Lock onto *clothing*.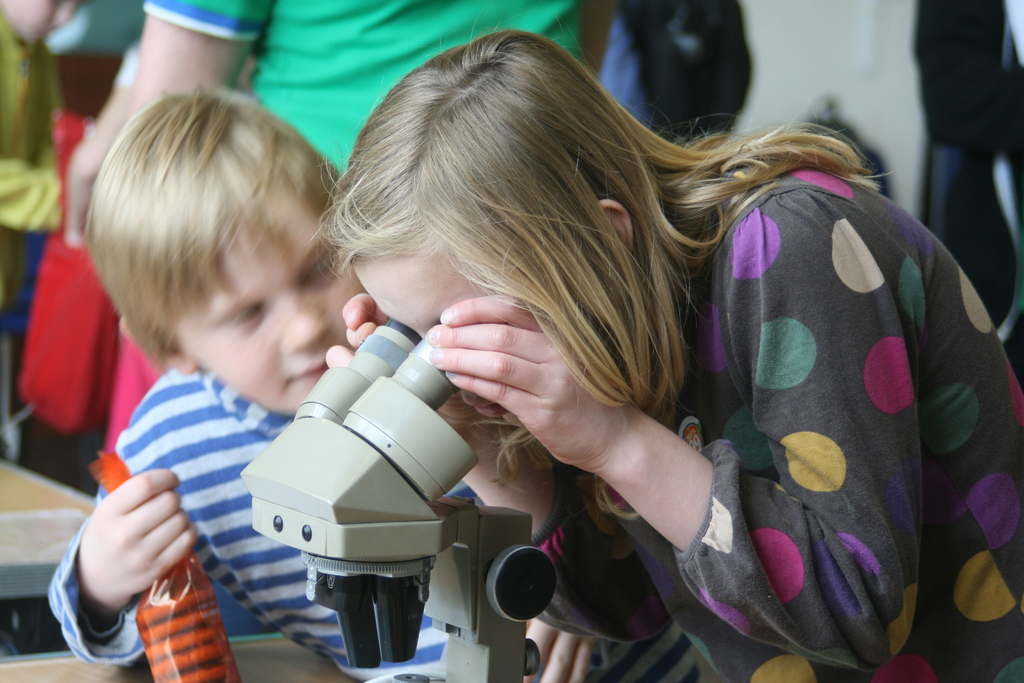
Locked: 121 305 155 497.
